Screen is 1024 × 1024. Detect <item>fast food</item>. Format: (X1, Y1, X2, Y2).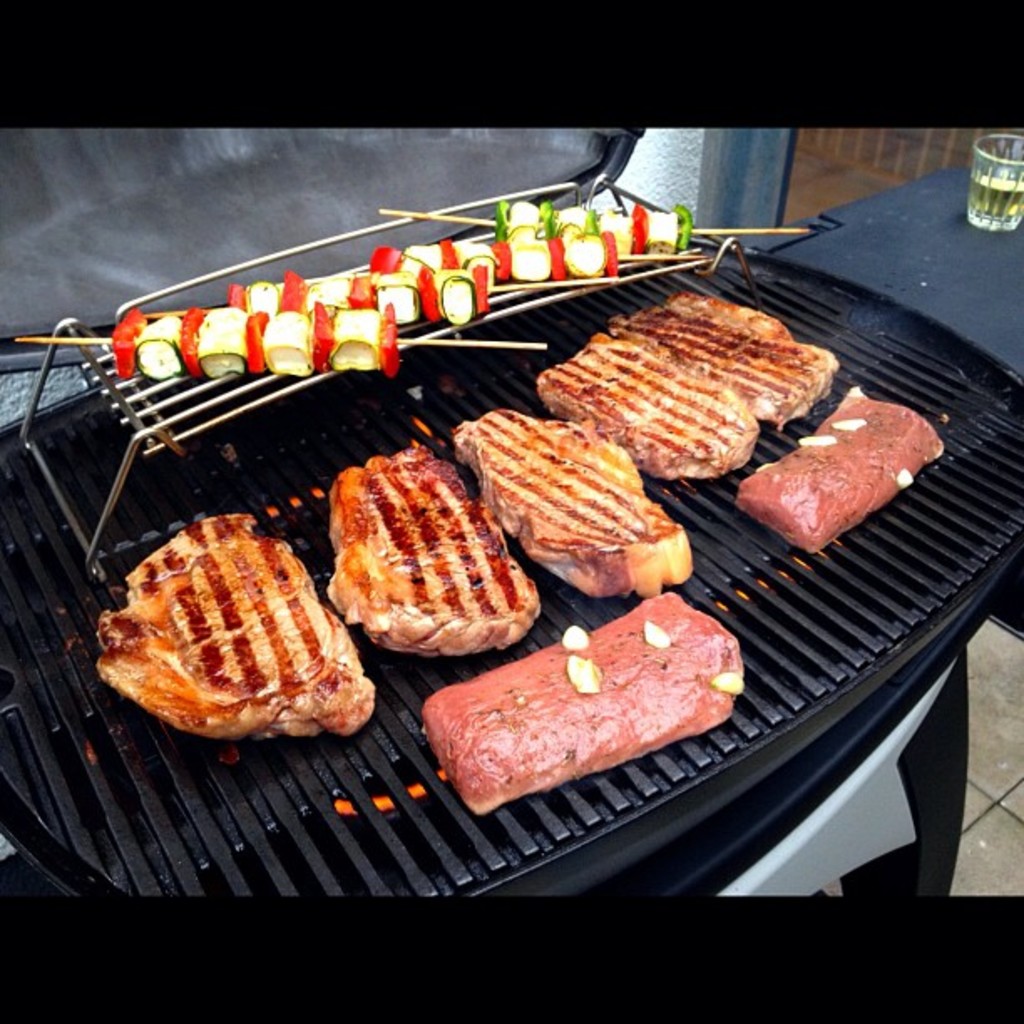
(458, 243, 489, 271).
